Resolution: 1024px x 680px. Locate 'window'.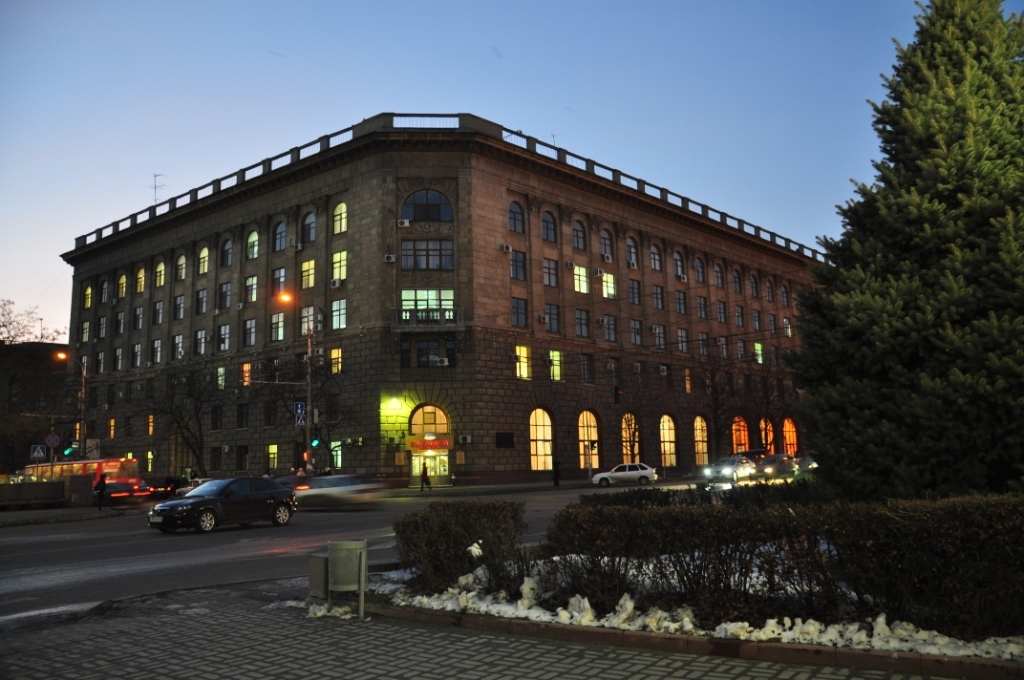
crop(508, 199, 525, 230).
